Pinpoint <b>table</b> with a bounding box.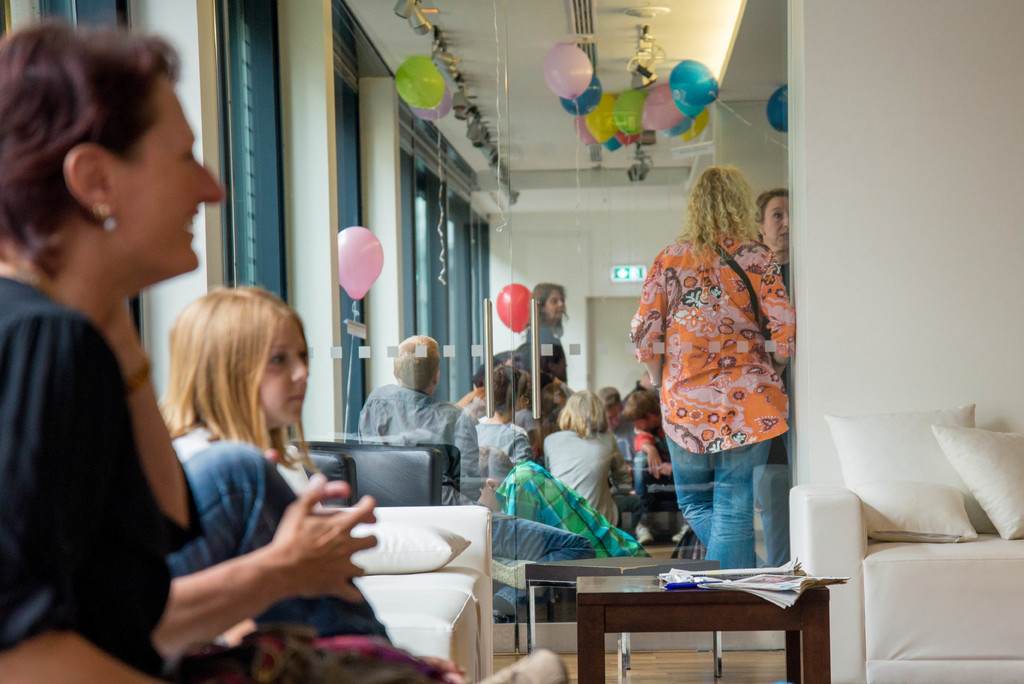
box(522, 548, 728, 676).
